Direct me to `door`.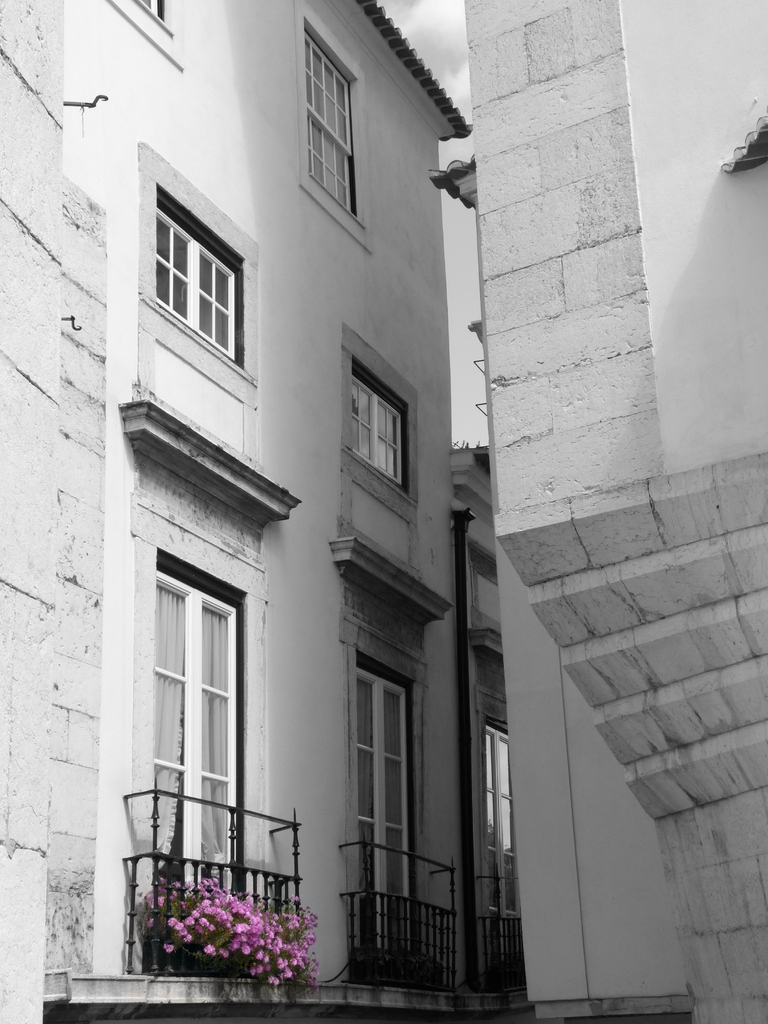
Direction: pyautogui.locateOnScreen(151, 570, 246, 929).
